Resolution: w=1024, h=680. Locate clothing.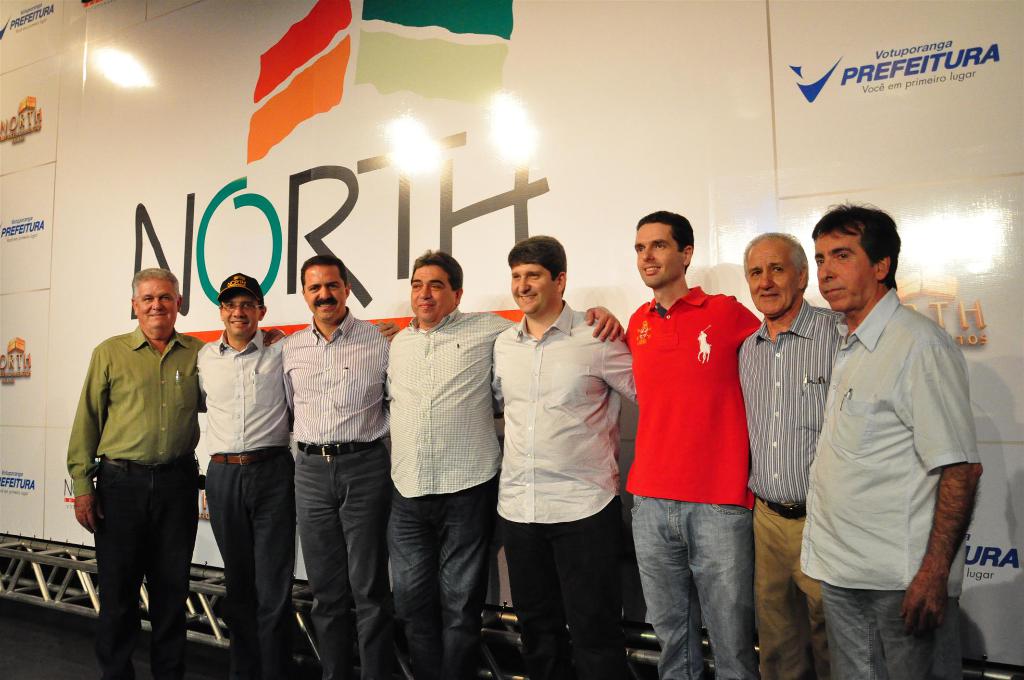
crop(817, 570, 975, 679).
